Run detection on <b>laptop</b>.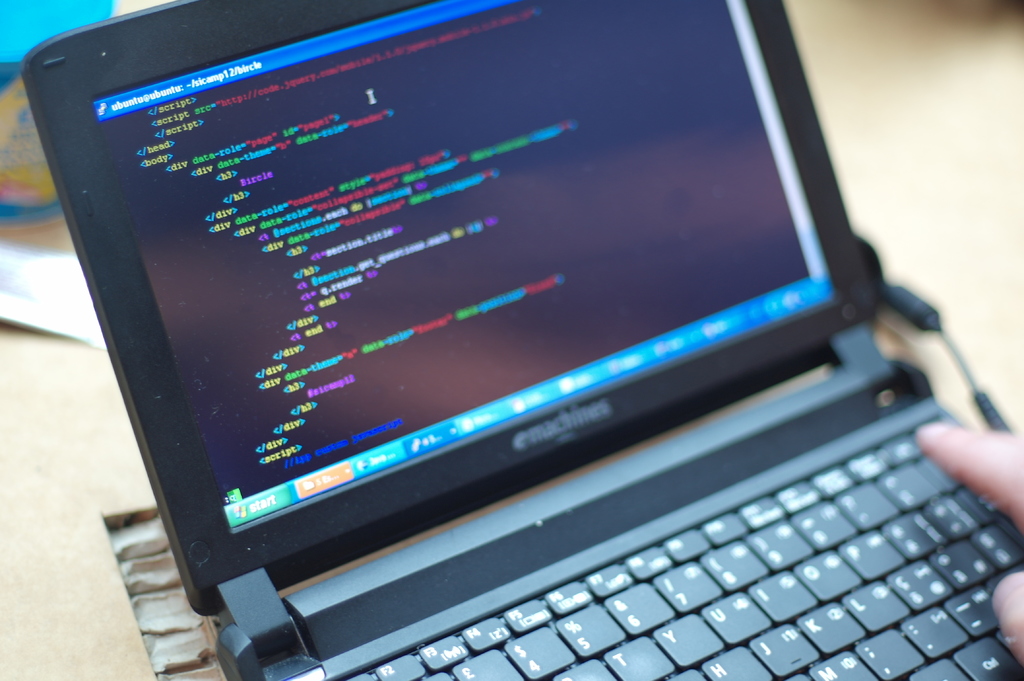
Result: bbox=[46, 10, 1023, 680].
